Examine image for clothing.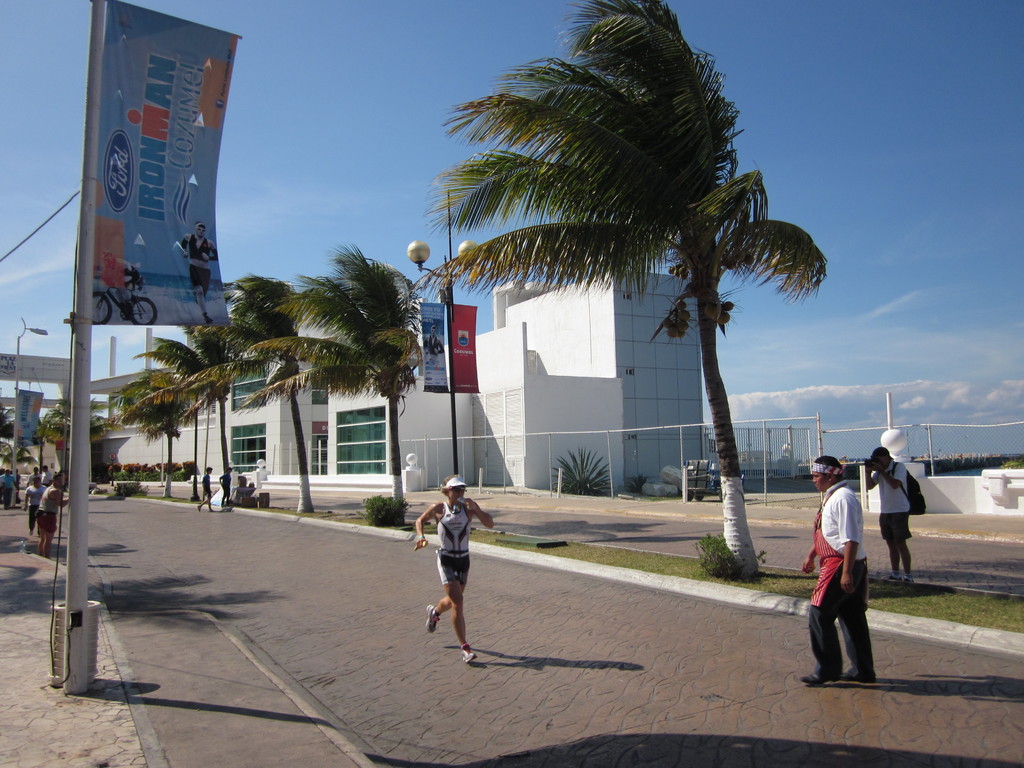
Examination result: (28,479,44,521).
